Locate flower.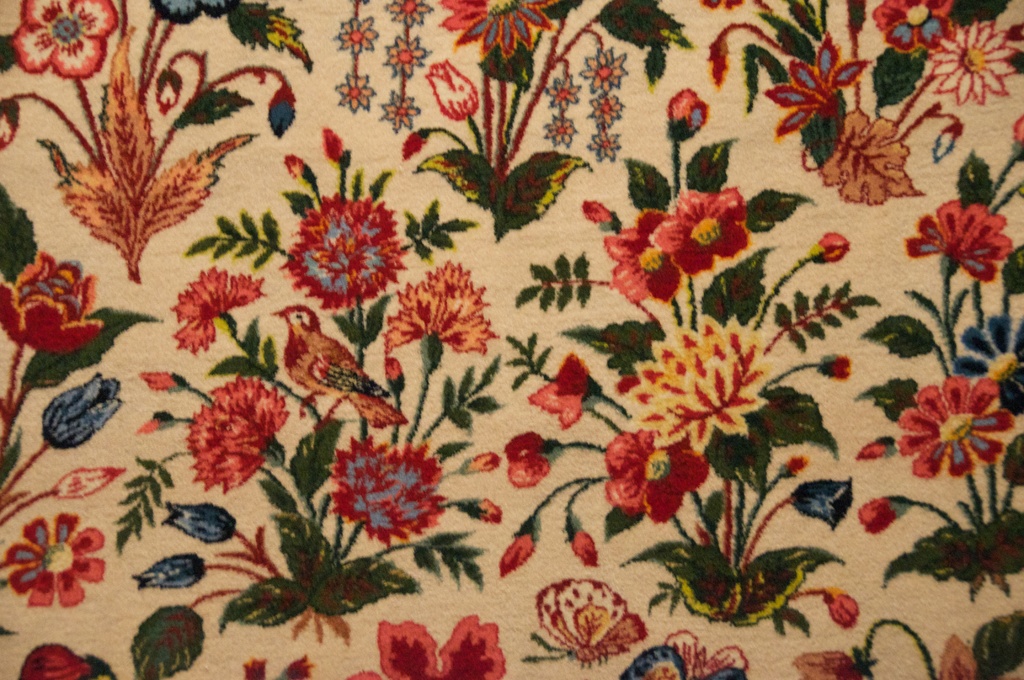
Bounding box: x1=601, y1=210, x2=684, y2=306.
